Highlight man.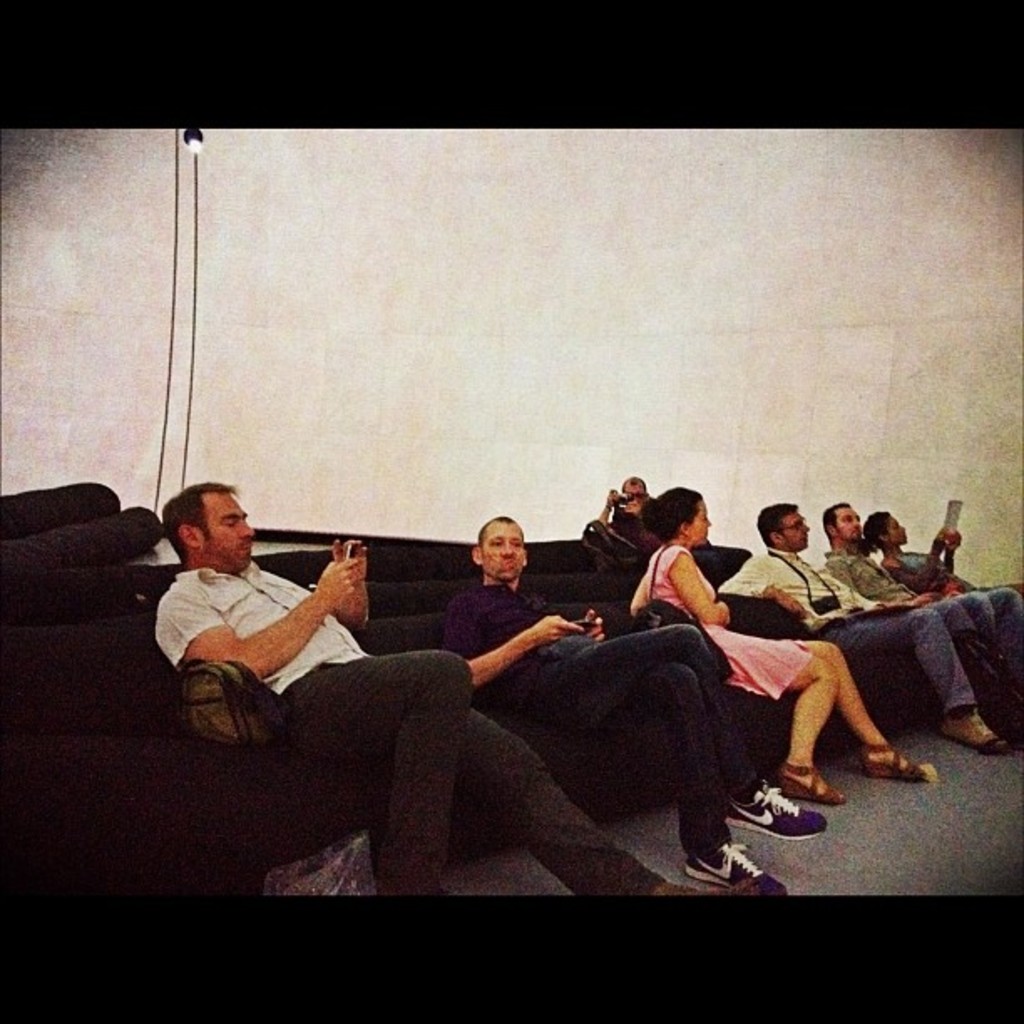
Highlighted region: box=[815, 502, 1022, 698].
